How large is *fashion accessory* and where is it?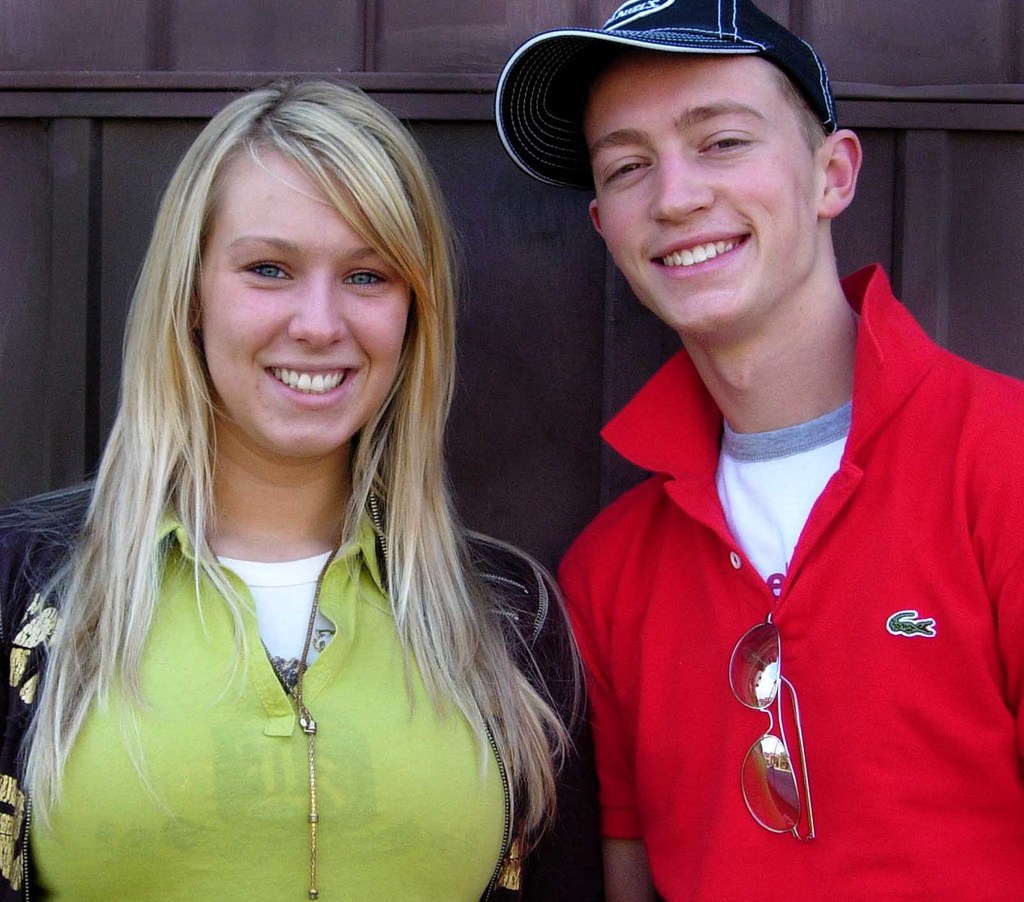
Bounding box: 728,607,815,845.
